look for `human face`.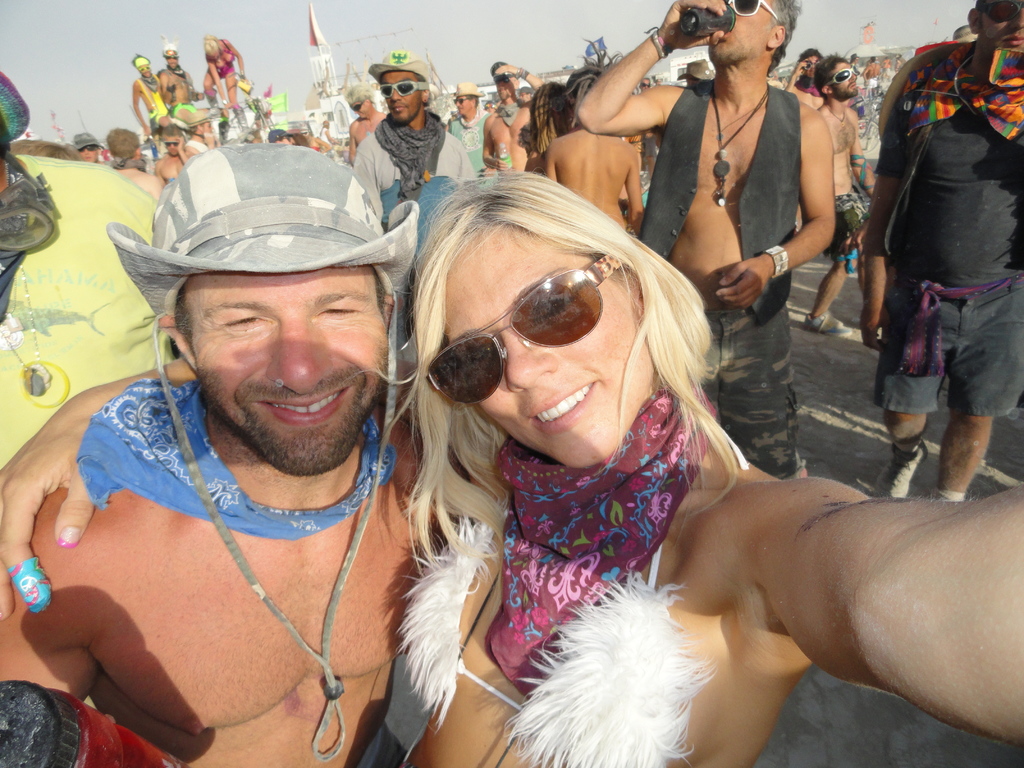
Found: BBox(179, 265, 388, 476).
